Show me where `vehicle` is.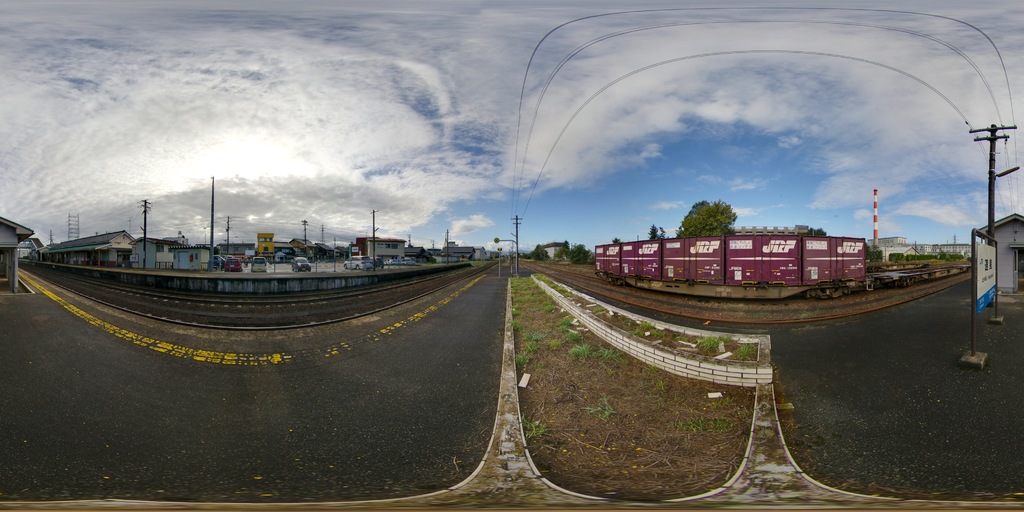
`vehicle` is at 372/253/386/270.
